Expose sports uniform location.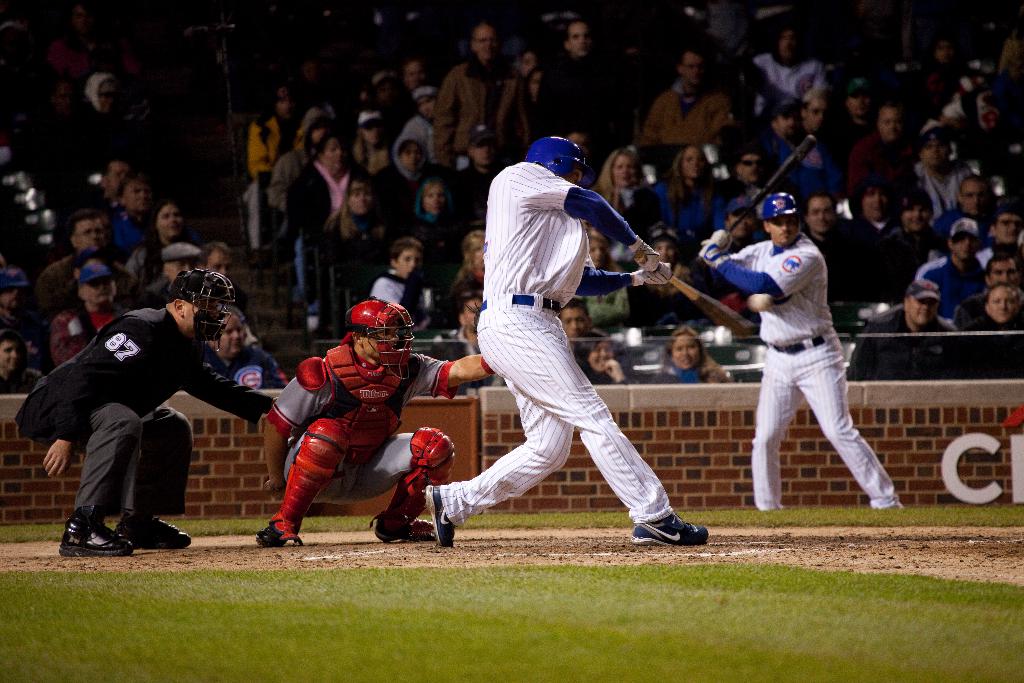
Exposed at pyautogui.locateOnScreen(422, 138, 715, 552).
